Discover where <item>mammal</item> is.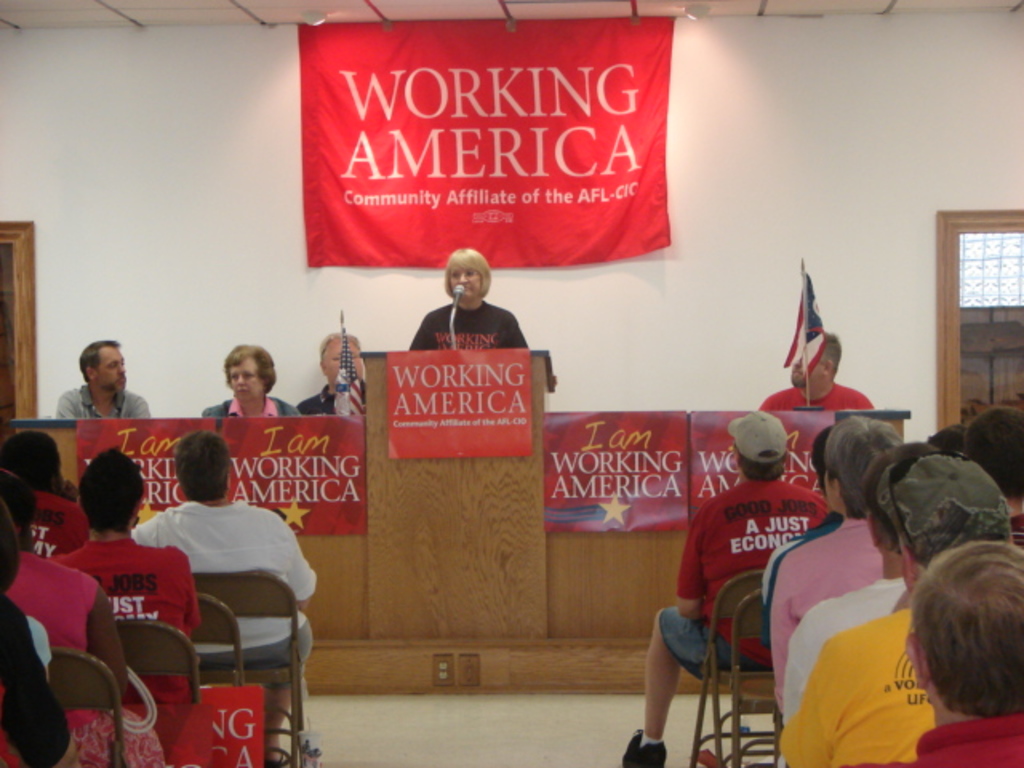
Discovered at 202 339 293 418.
